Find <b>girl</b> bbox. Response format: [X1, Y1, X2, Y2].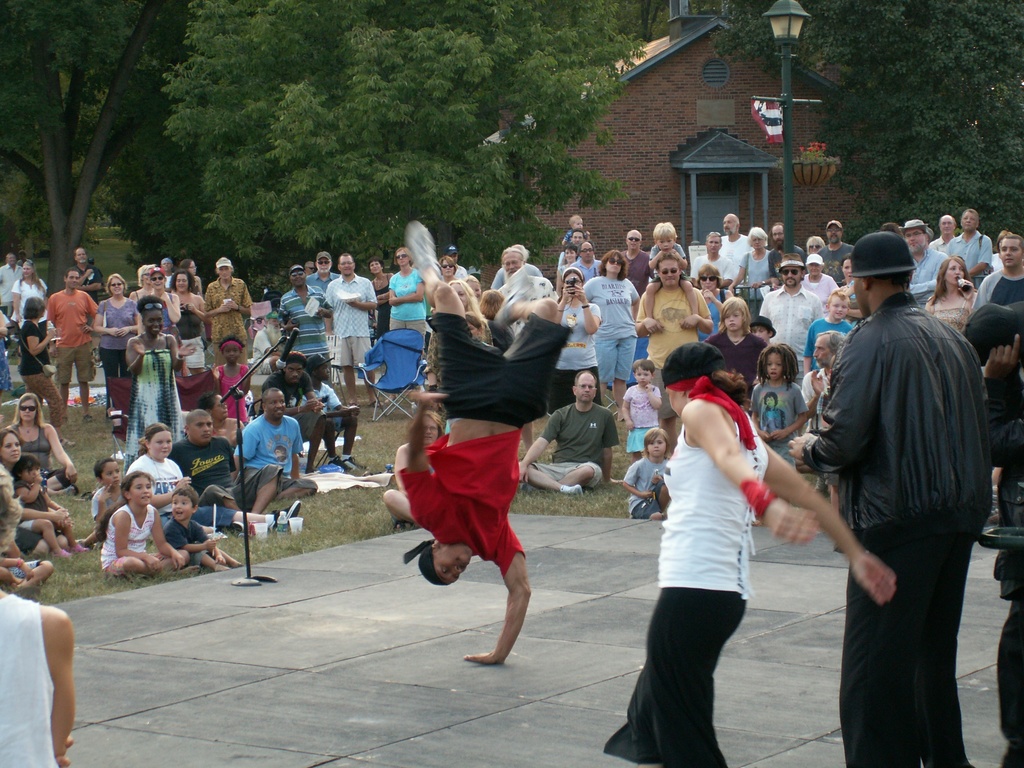
[122, 301, 182, 444].
